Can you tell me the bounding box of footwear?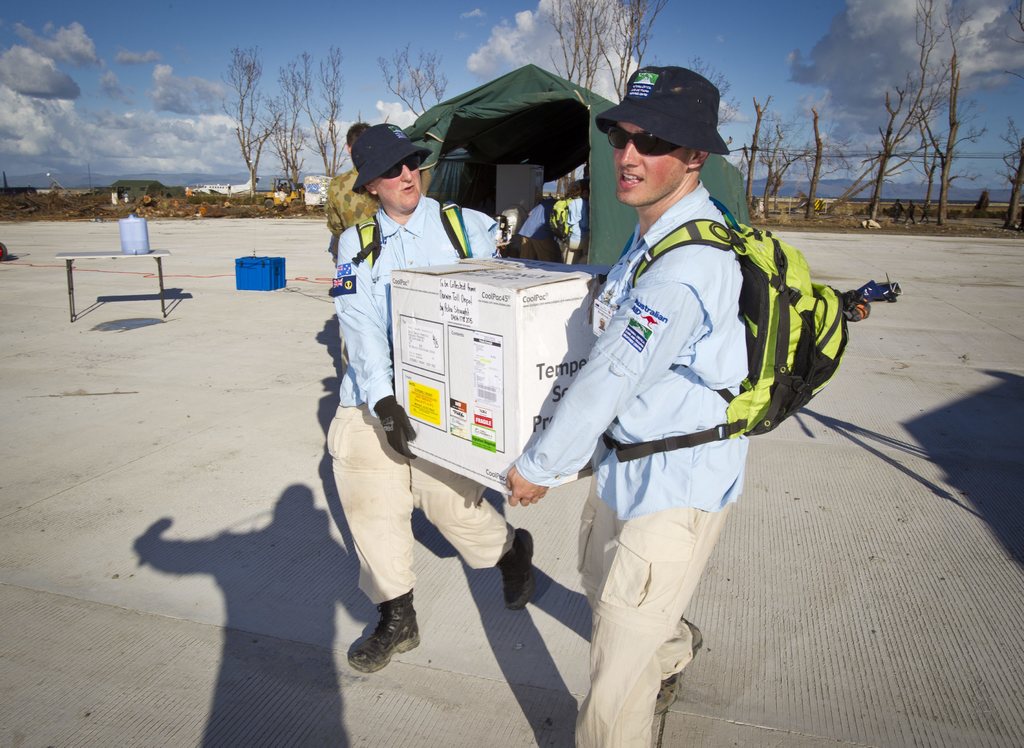
335, 582, 431, 695.
